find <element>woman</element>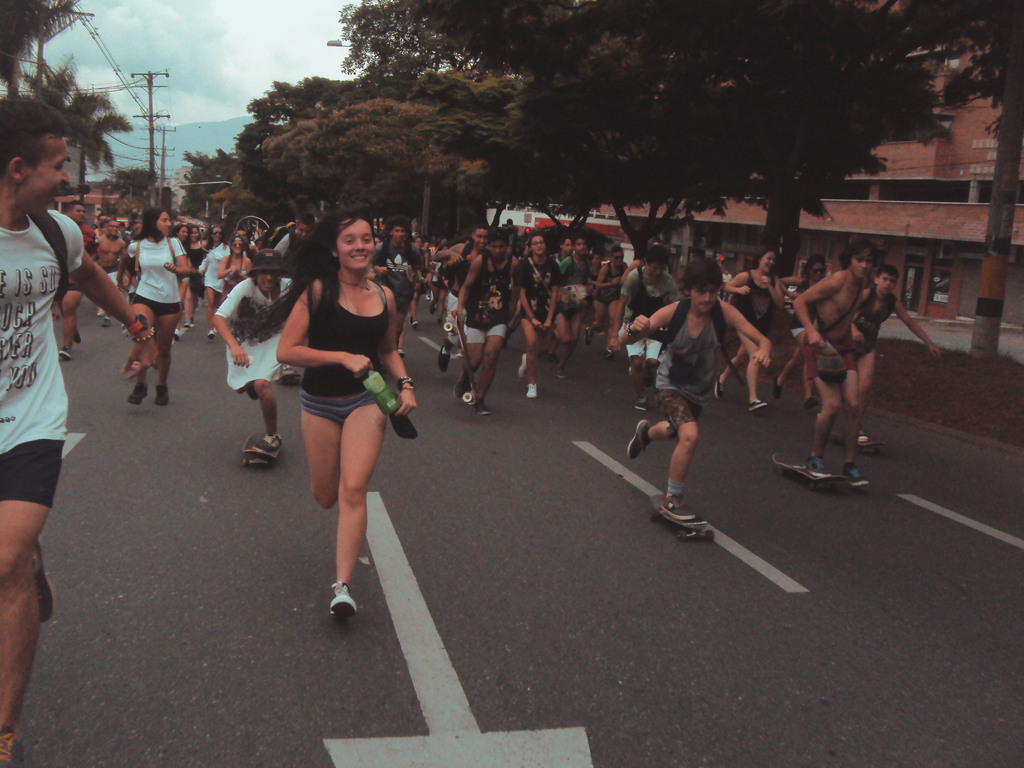
locate(113, 208, 189, 403)
